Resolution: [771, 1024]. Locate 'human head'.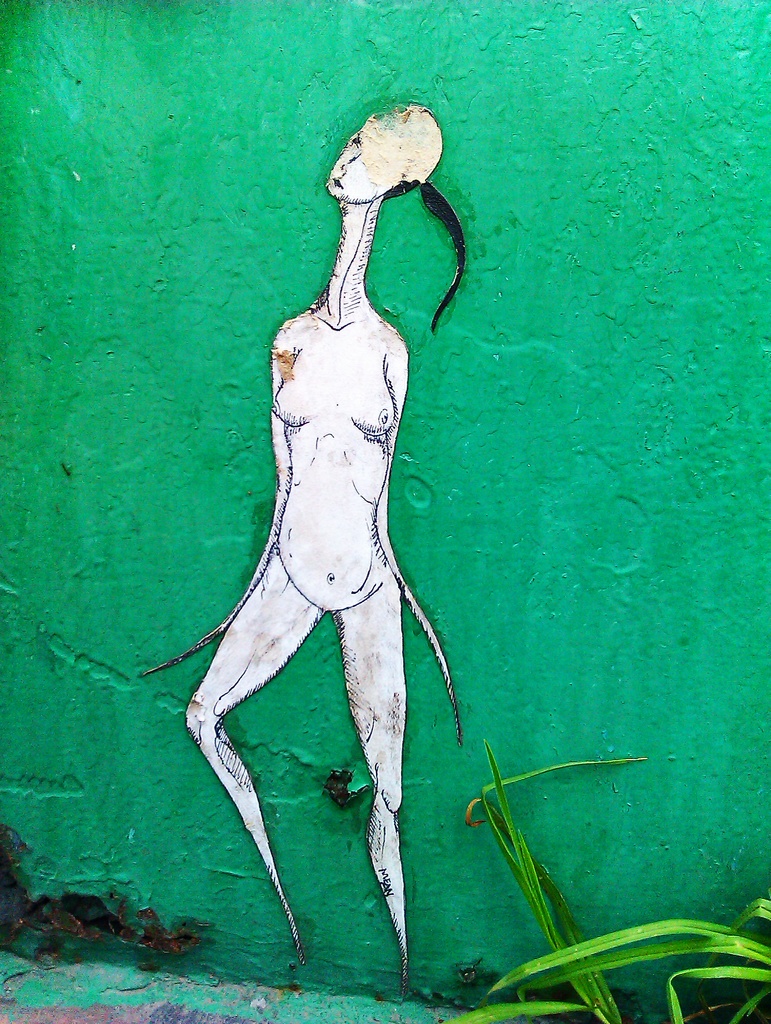
select_region(318, 104, 443, 225).
